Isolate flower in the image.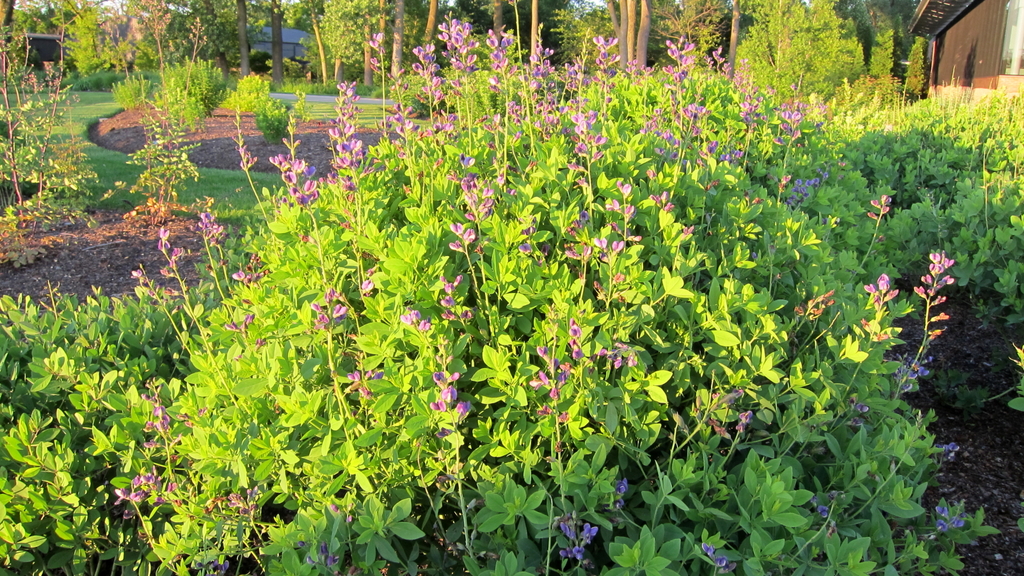
Isolated region: <region>657, 36, 687, 84</region>.
